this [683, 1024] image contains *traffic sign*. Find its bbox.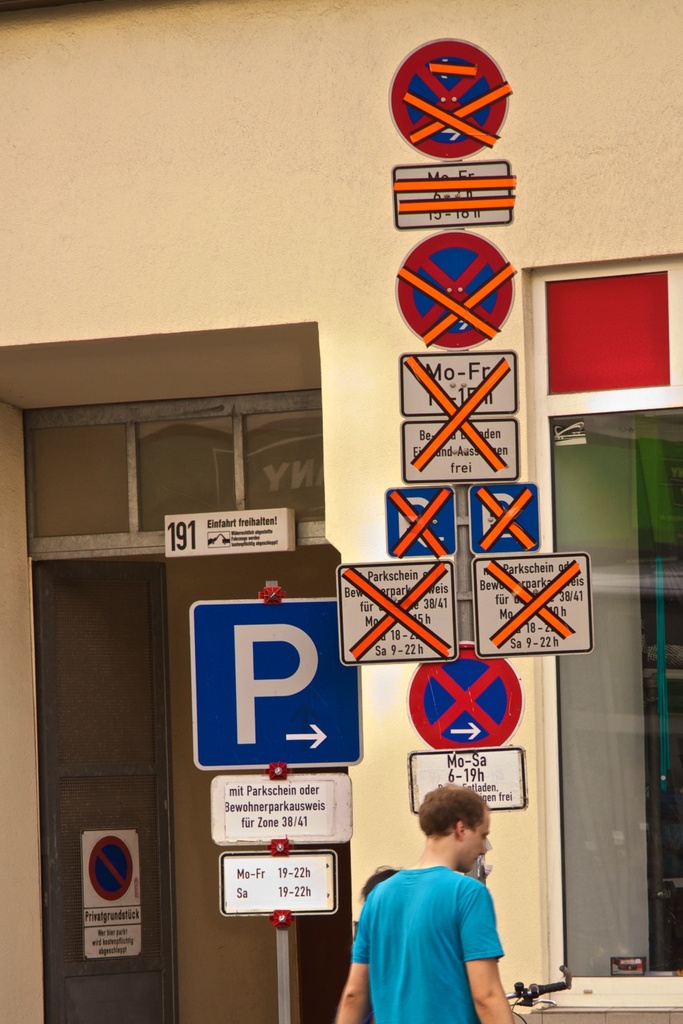
detection(380, 482, 457, 558).
